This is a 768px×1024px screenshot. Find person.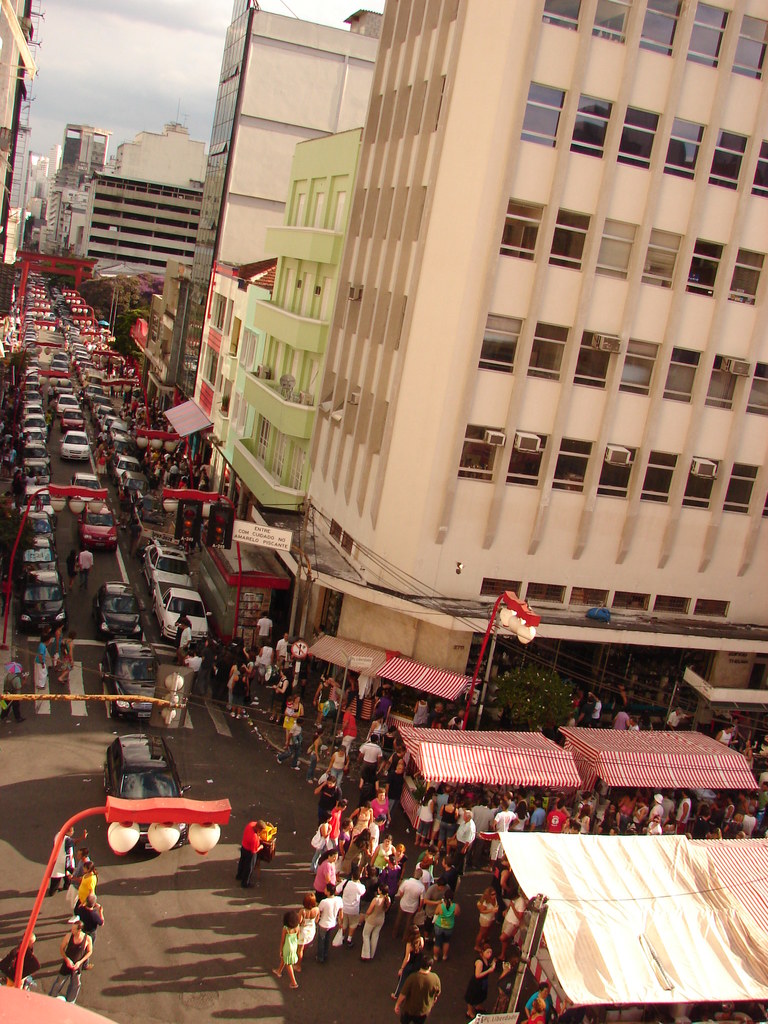
Bounding box: detection(79, 542, 95, 588).
